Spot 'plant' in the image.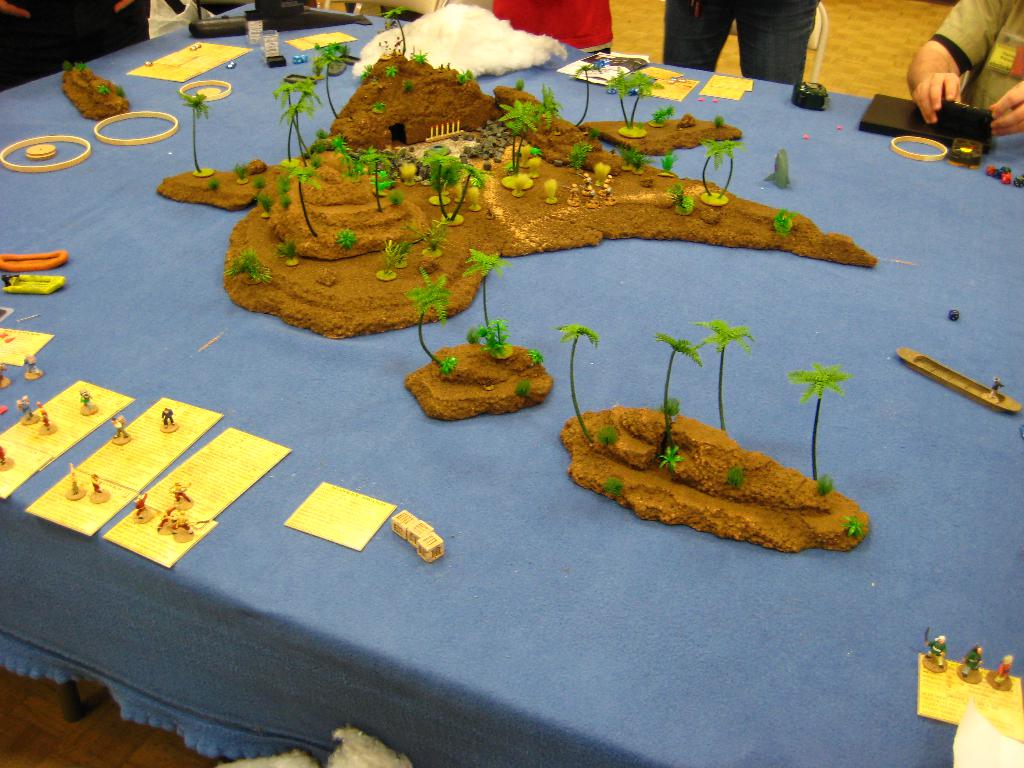
'plant' found at 366 61 372 77.
